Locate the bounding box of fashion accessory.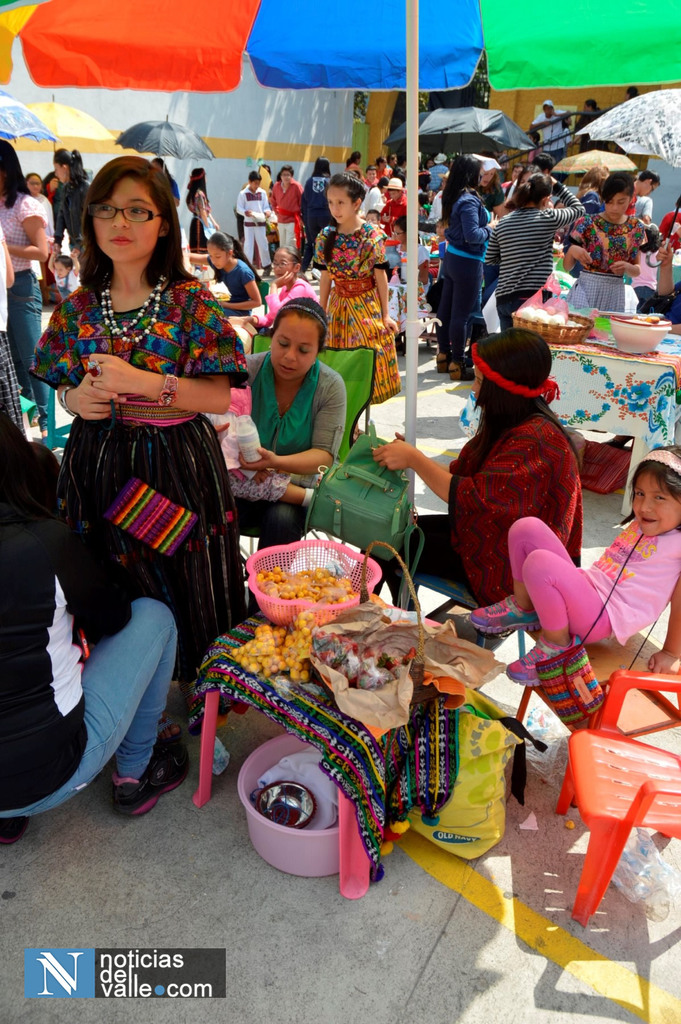
Bounding box: [x1=533, y1=529, x2=657, y2=723].
